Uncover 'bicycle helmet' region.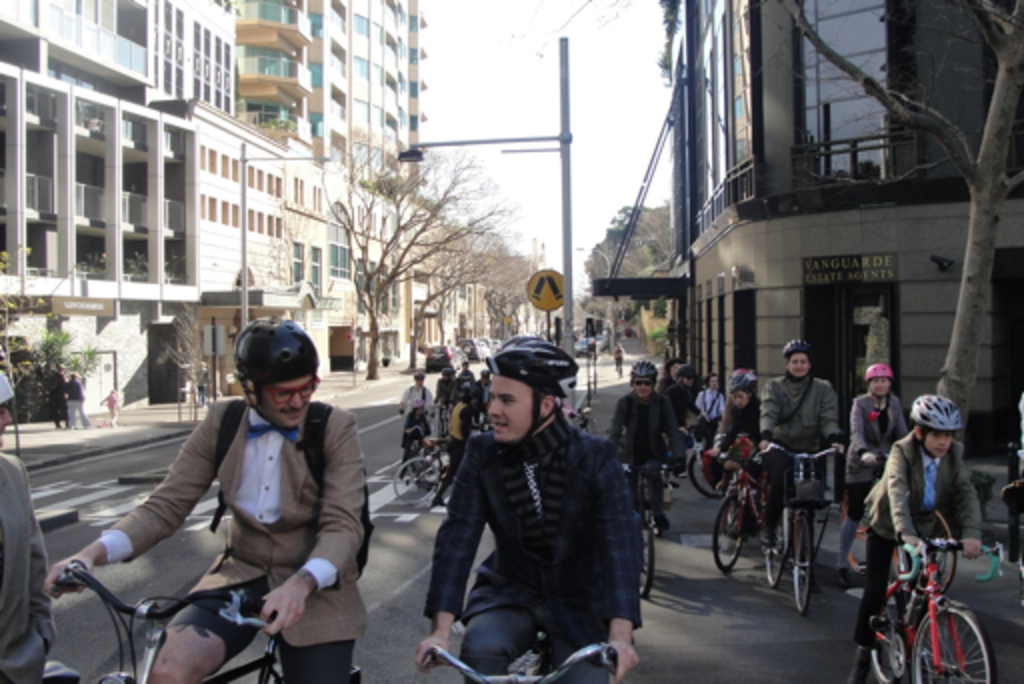
Uncovered: l=490, t=336, r=574, b=410.
